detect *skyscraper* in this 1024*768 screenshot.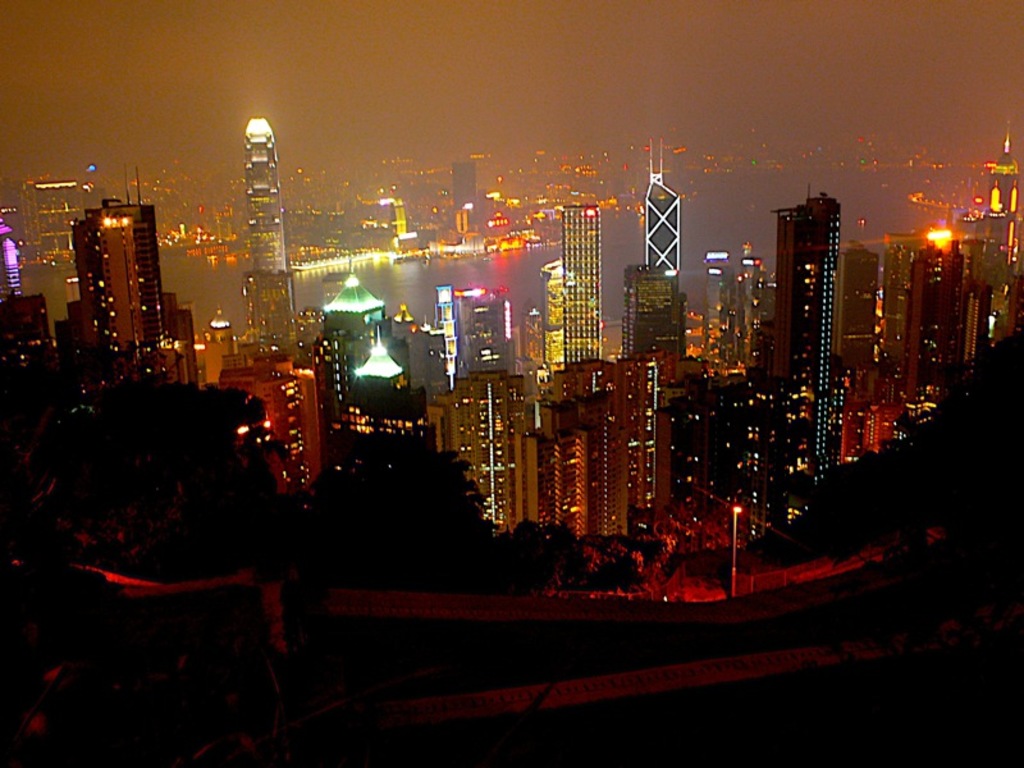
Detection: bbox=[79, 206, 204, 399].
